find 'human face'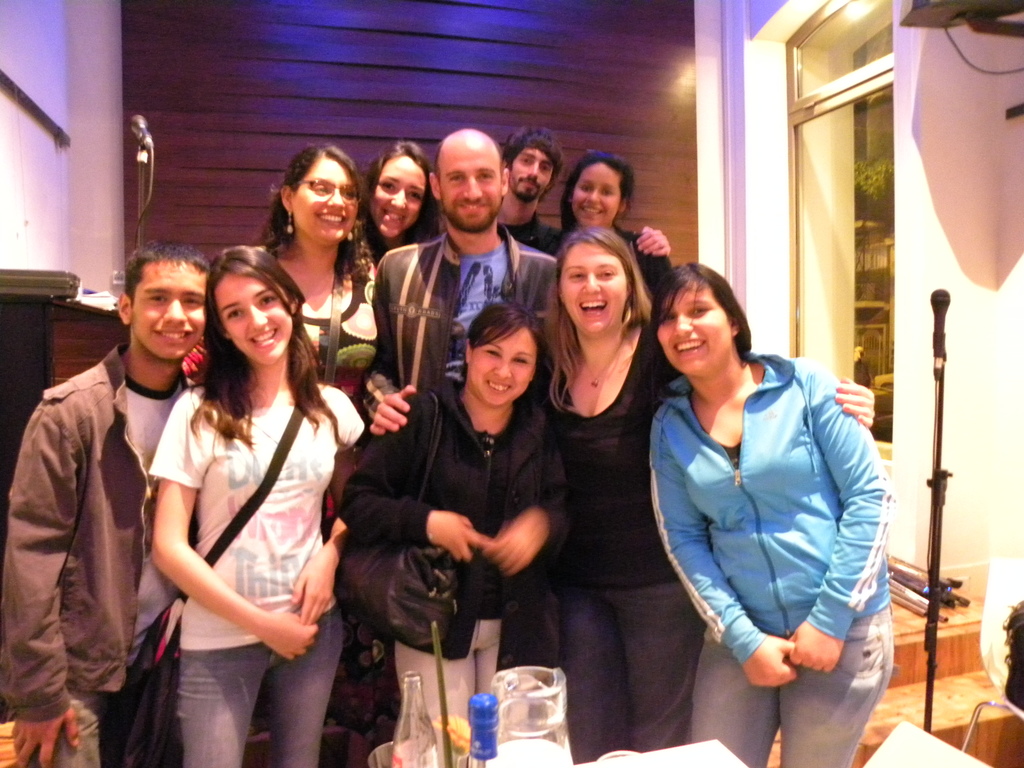
bbox=[134, 269, 204, 362]
